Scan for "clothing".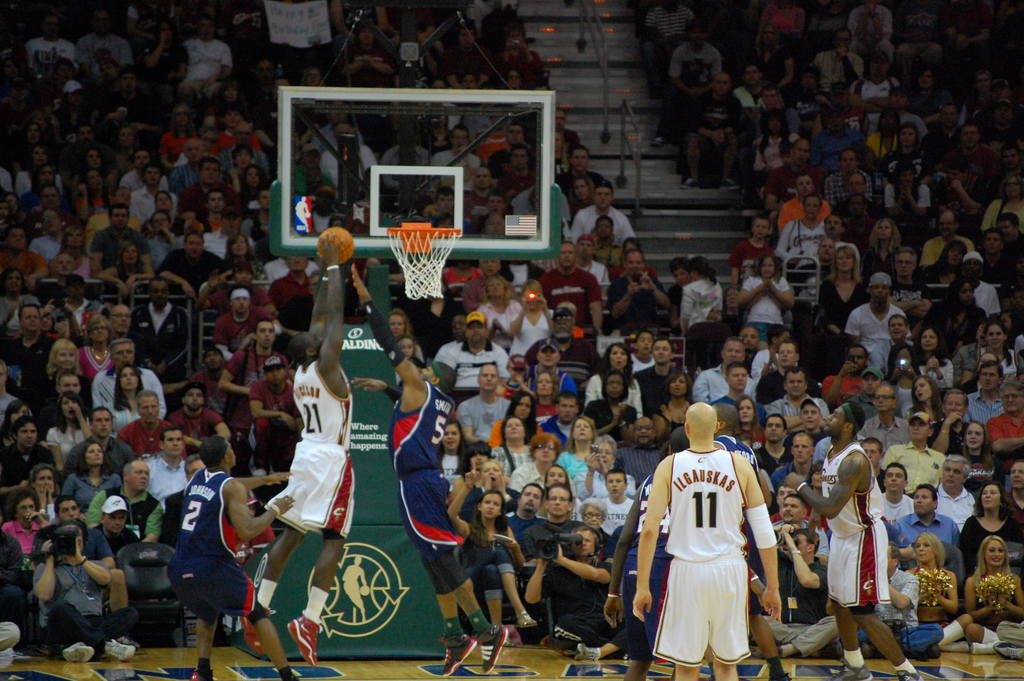
Scan result: BBox(230, 345, 282, 395).
